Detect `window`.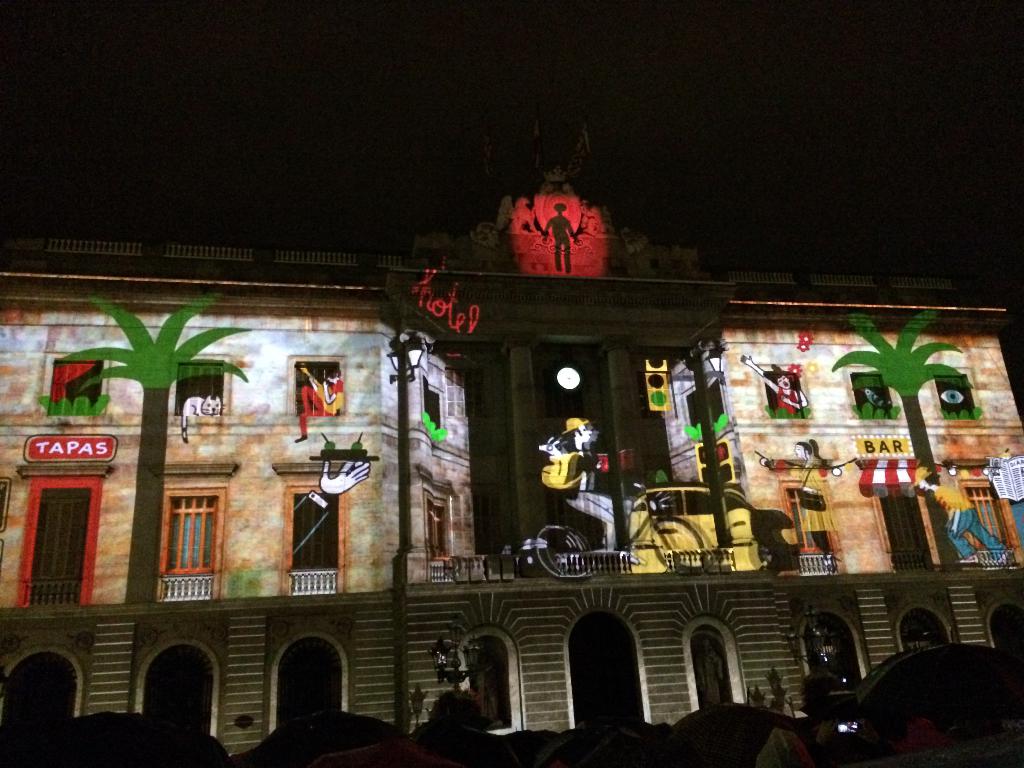
Detected at Rect(938, 378, 975, 420).
